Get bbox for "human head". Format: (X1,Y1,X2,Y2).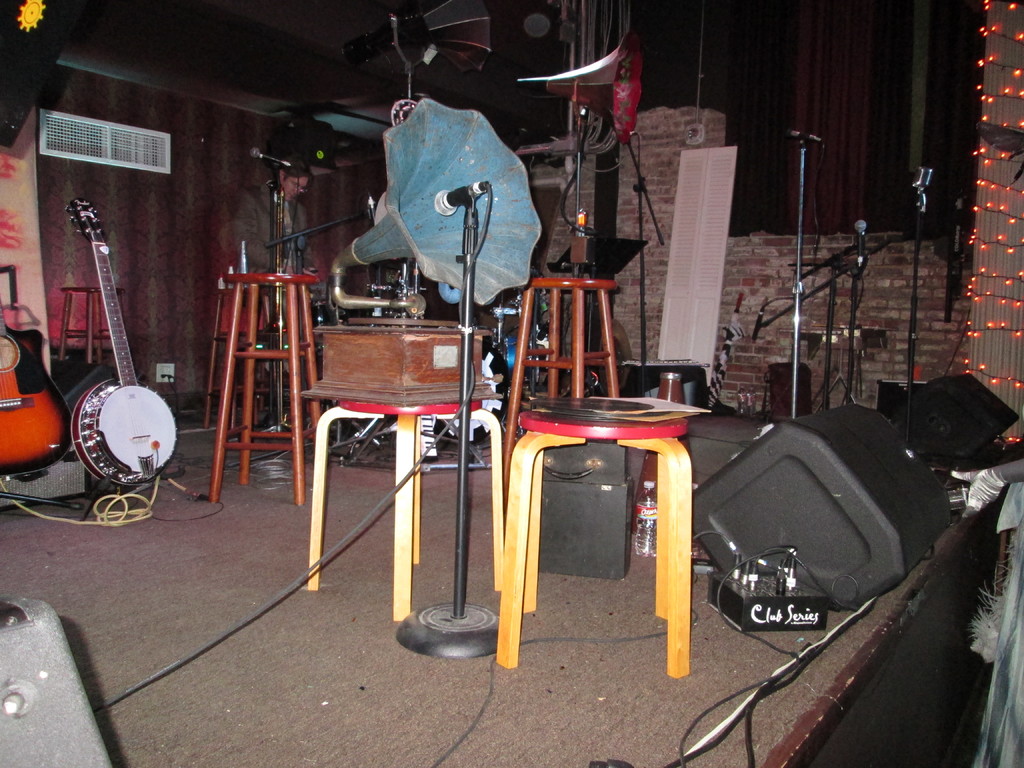
(278,164,313,200).
